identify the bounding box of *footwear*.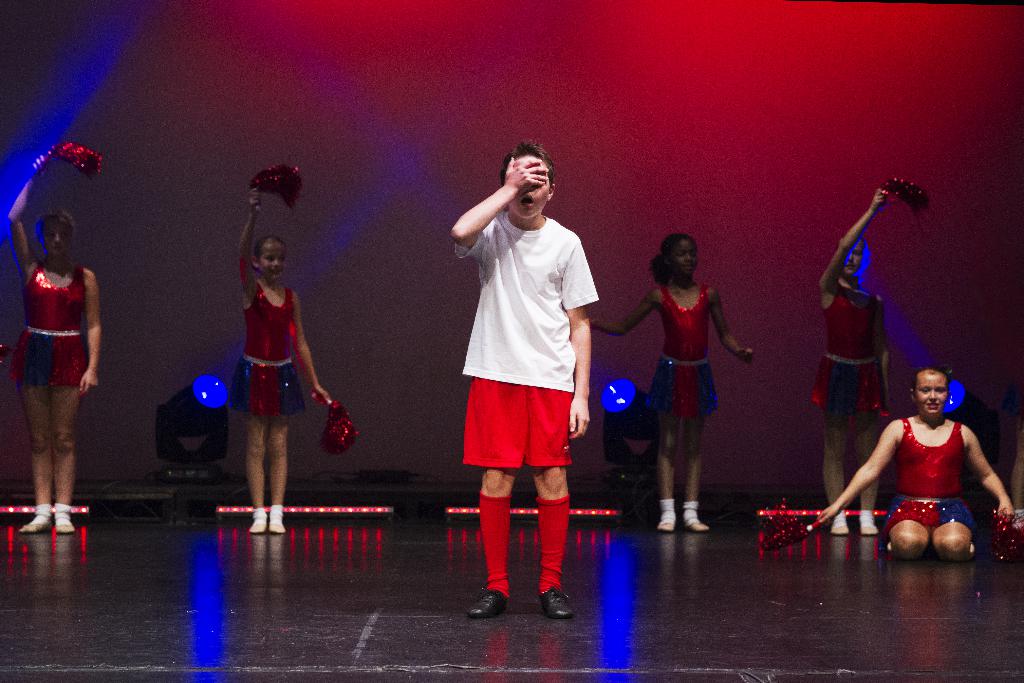
[21, 515, 49, 533].
